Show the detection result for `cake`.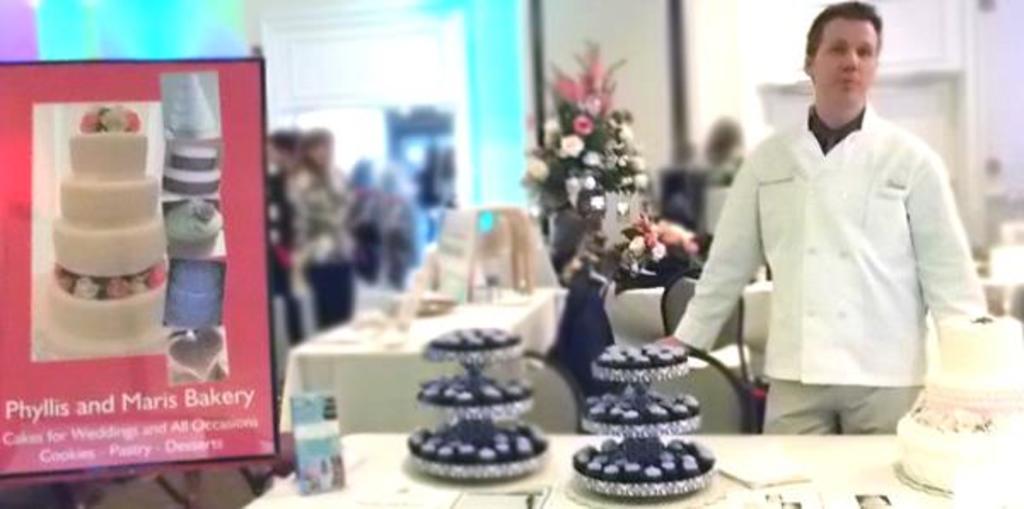
567, 343, 717, 500.
